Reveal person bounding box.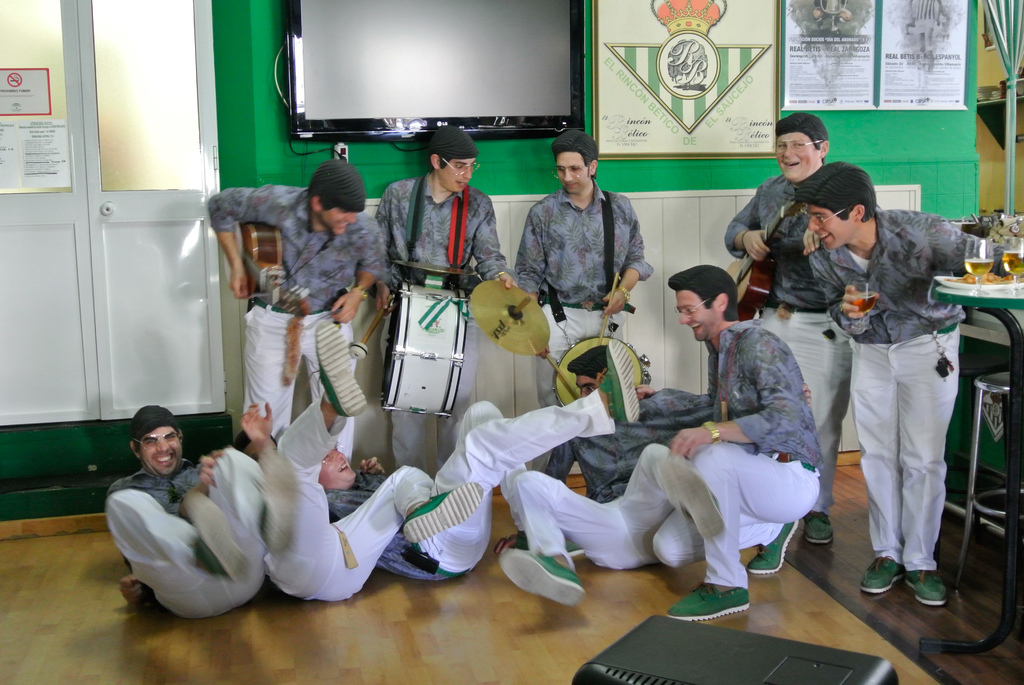
Revealed: <bbox>107, 405, 268, 622</bbox>.
